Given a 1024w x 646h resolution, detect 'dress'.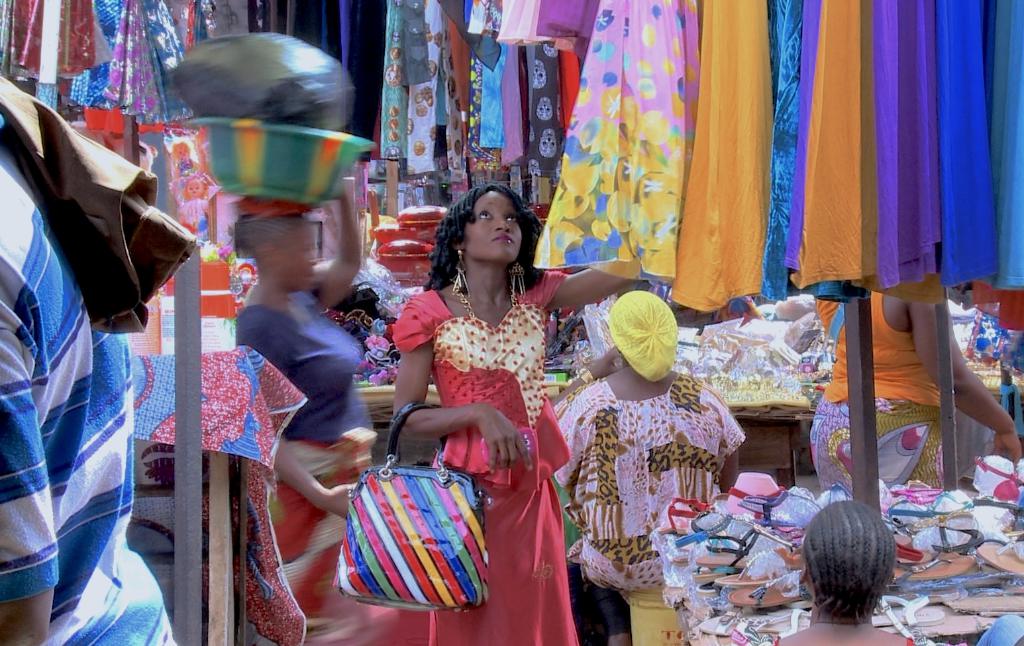
x1=935, y1=0, x2=1023, y2=301.
